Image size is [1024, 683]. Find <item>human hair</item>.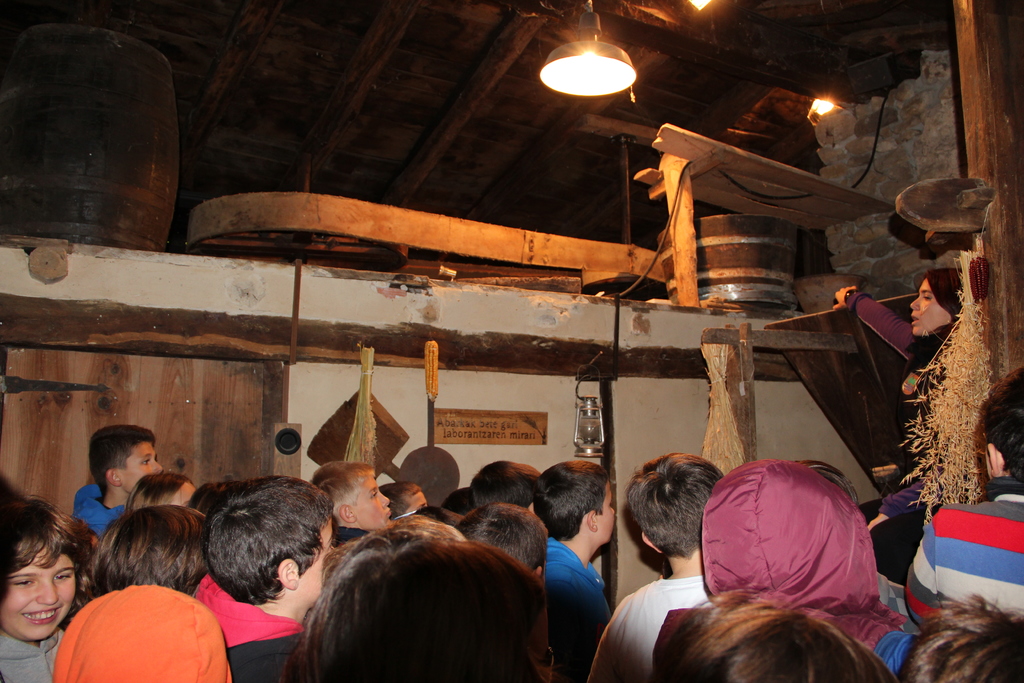
rect(471, 457, 540, 514).
